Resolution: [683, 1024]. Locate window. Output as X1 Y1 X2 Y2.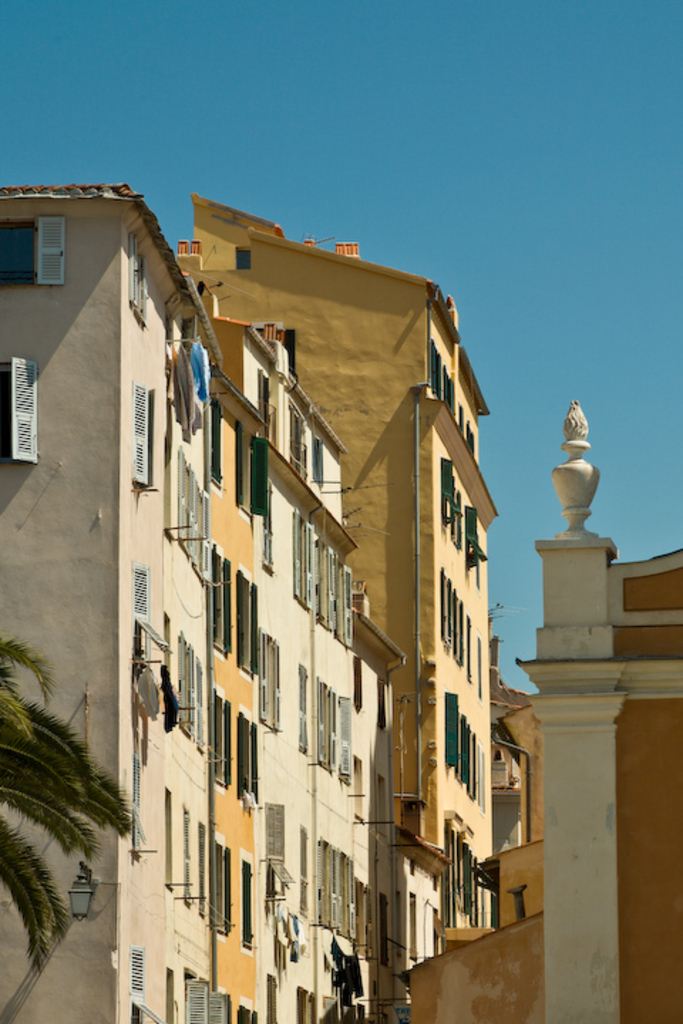
135 950 158 1023.
